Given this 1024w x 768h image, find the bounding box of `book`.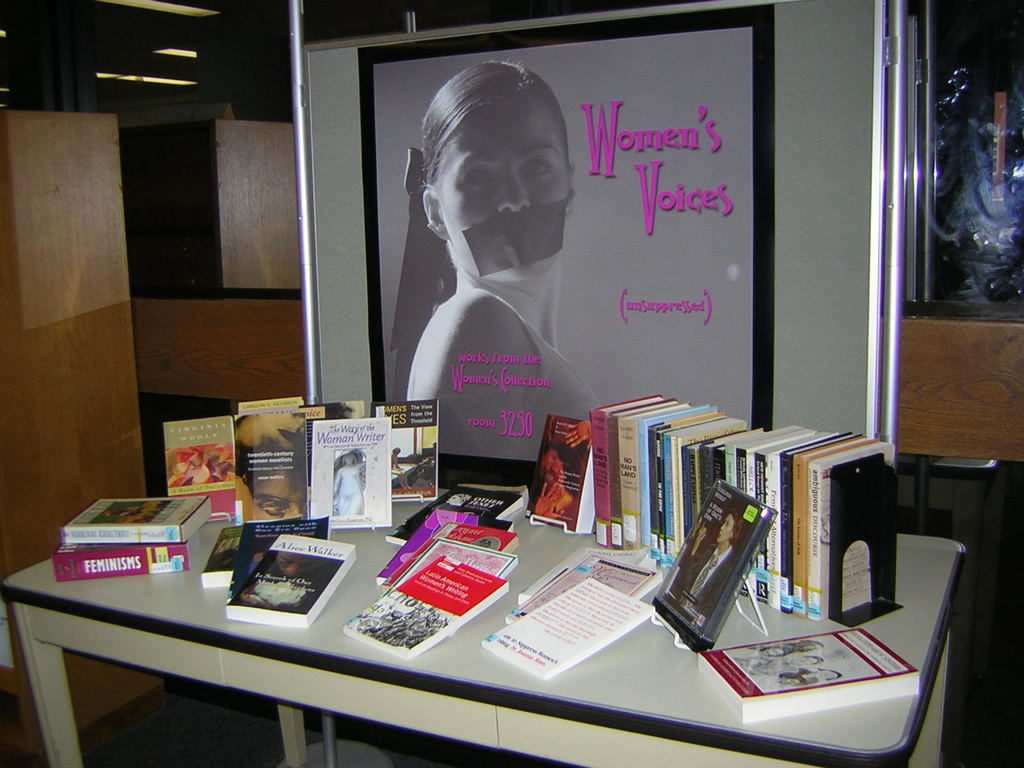
(221, 534, 356, 630).
